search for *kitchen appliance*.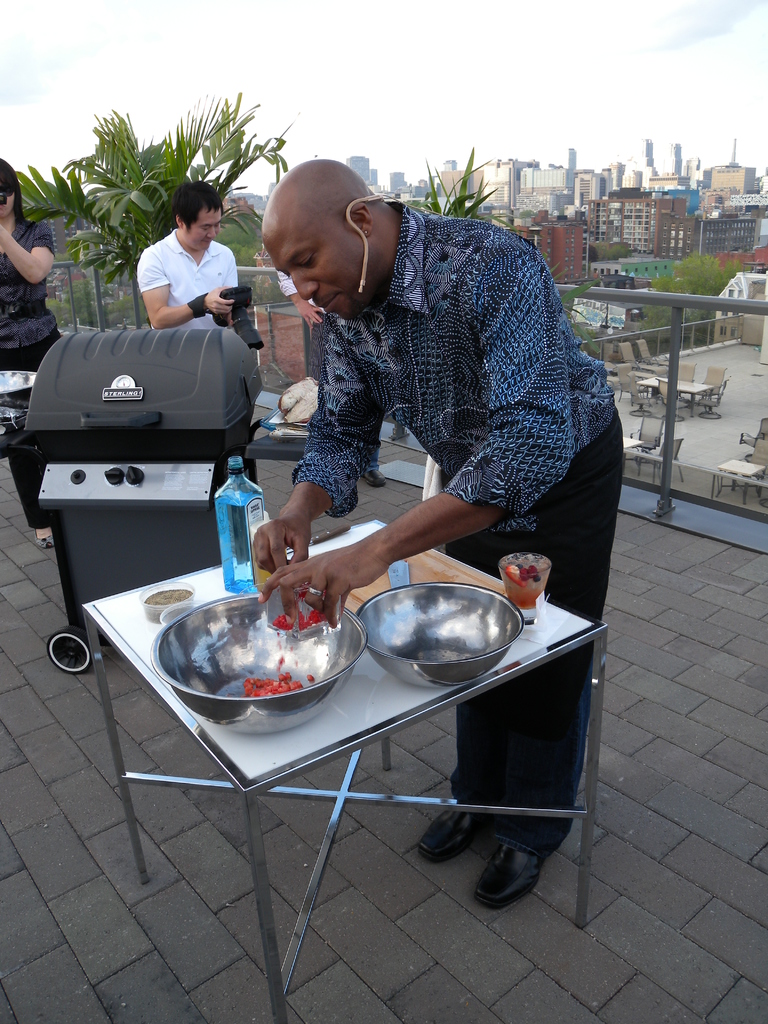
Found at 1 326 263 671.
